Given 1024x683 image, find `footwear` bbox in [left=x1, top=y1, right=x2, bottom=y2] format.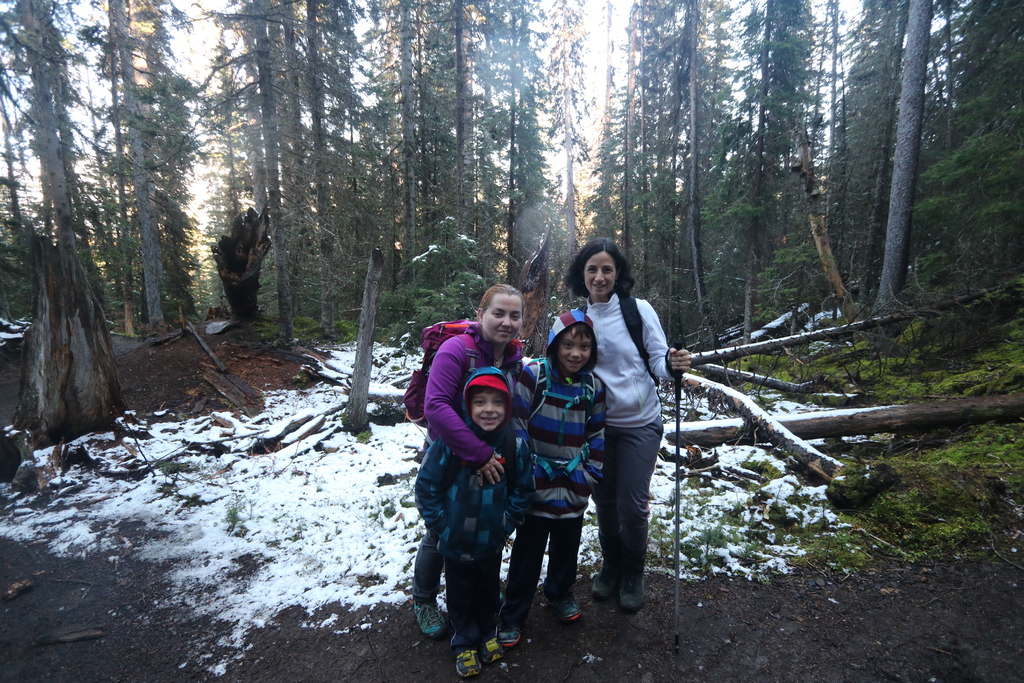
[left=414, top=602, right=444, bottom=637].
